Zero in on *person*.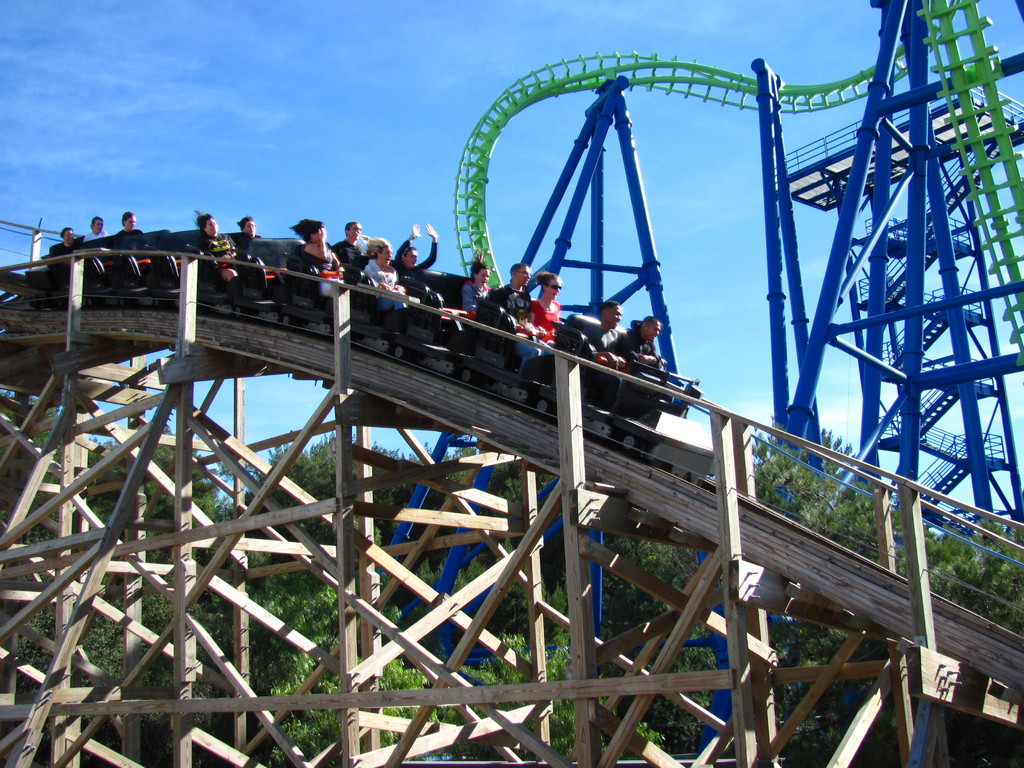
Zeroed in: (left=589, top=301, right=624, bottom=361).
